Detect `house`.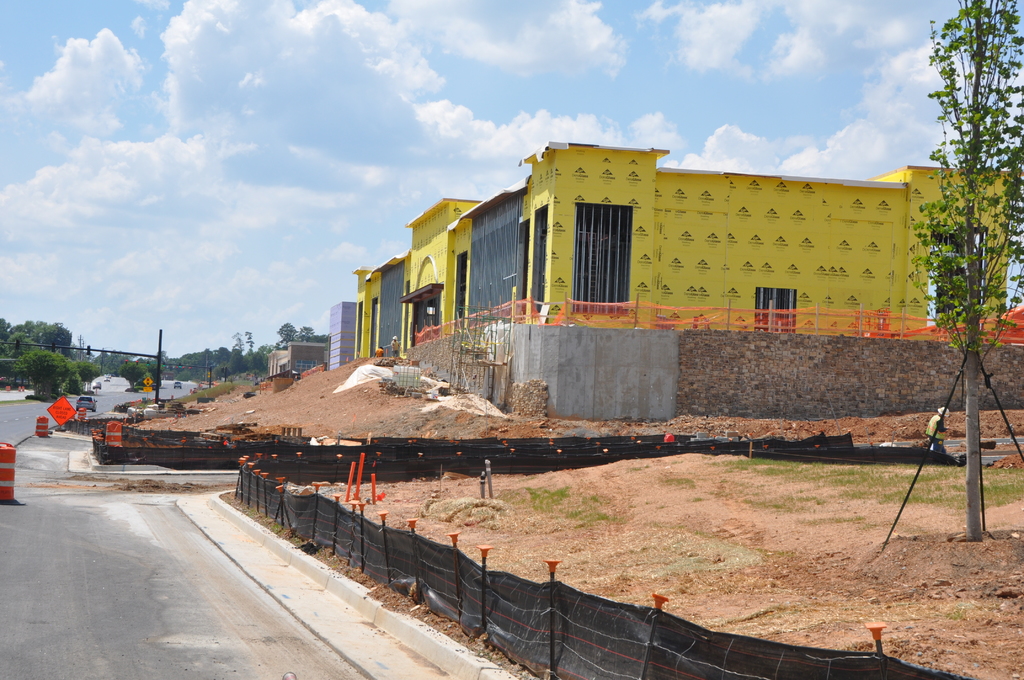
Detected at (x1=325, y1=298, x2=364, y2=373).
